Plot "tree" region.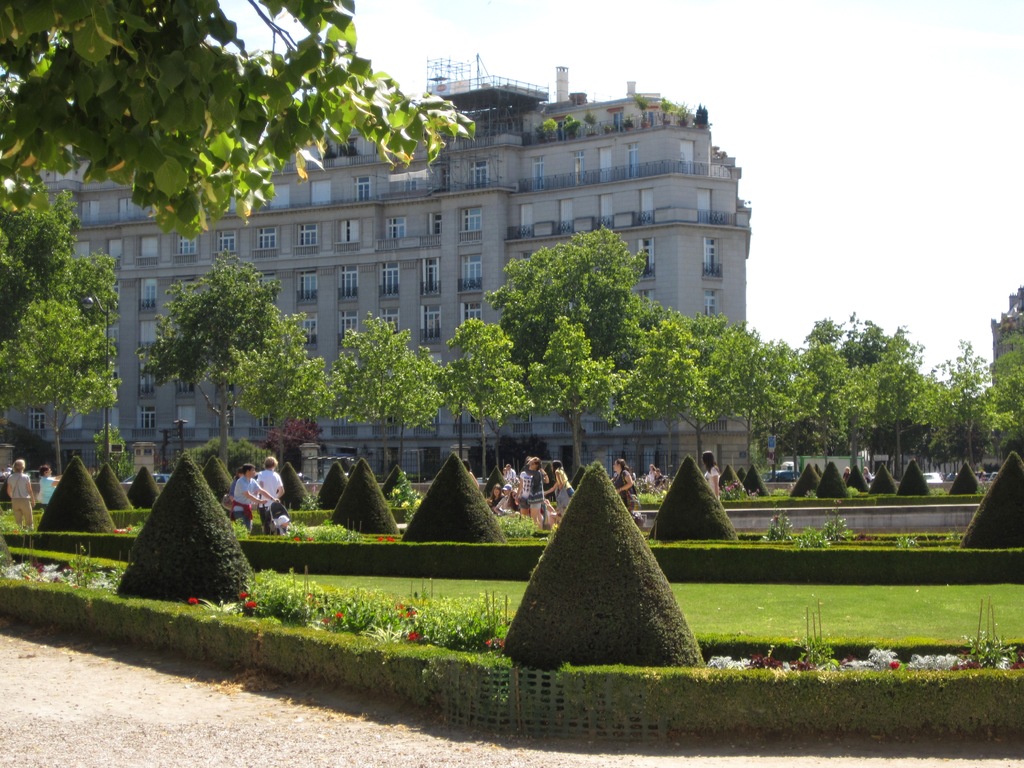
Plotted at l=872, t=364, r=940, b=472.
